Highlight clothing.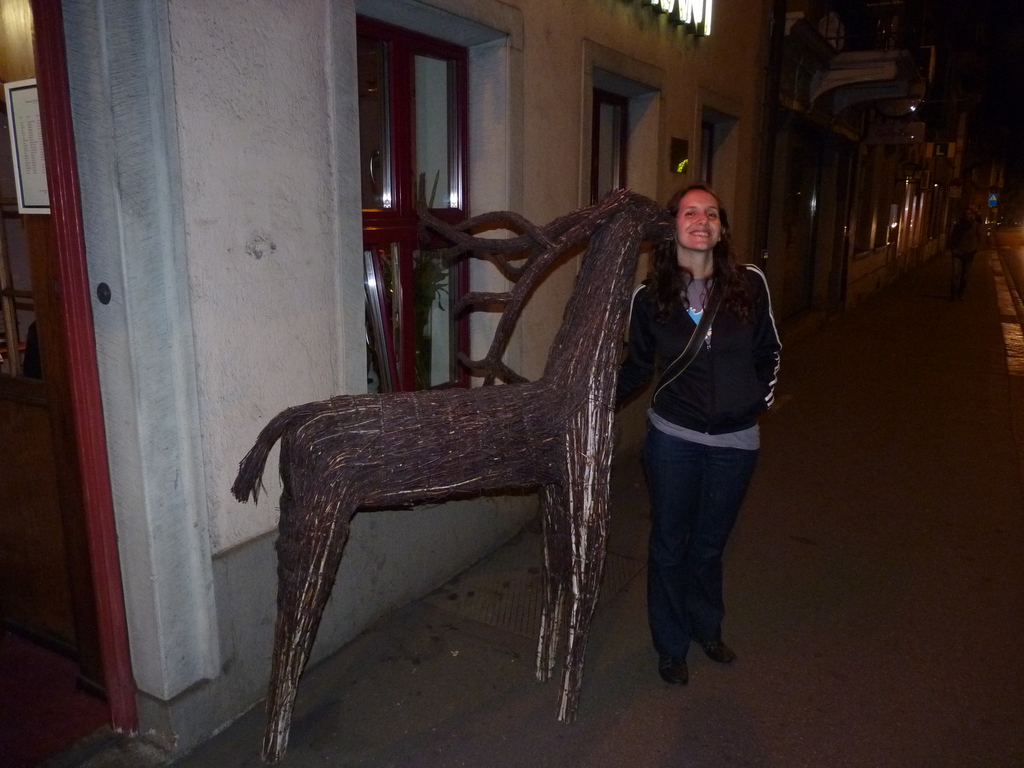
Highlighted region: box=[635, 176, 789, 685].
